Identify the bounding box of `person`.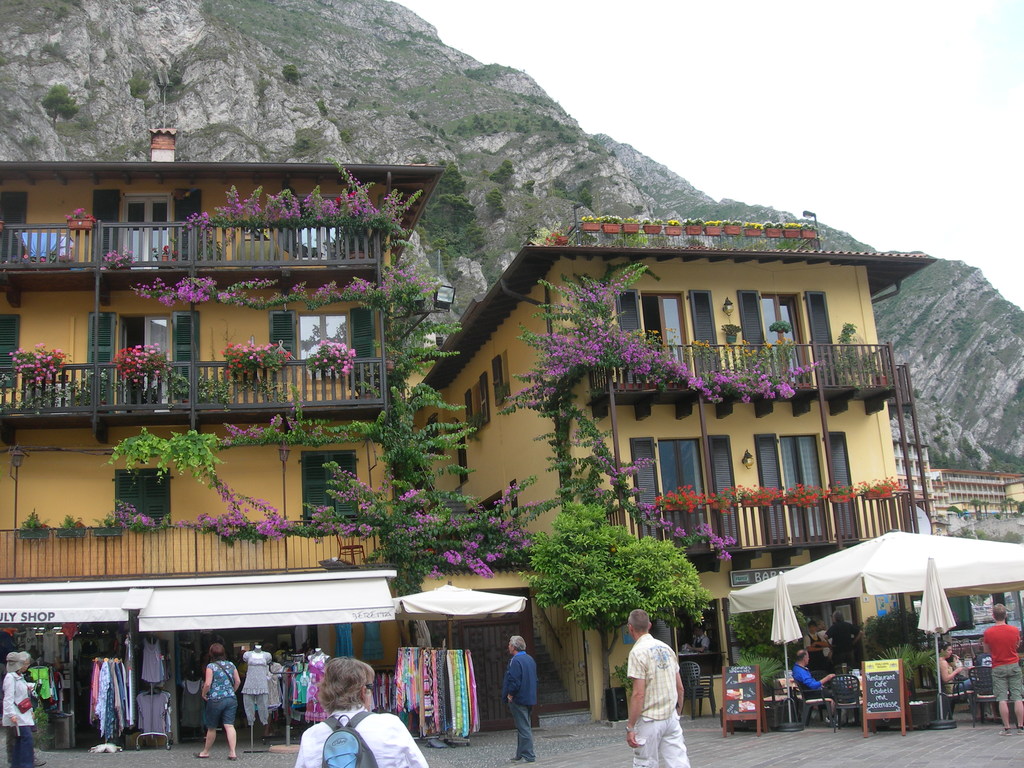
box(1, 647, 36, 767).
